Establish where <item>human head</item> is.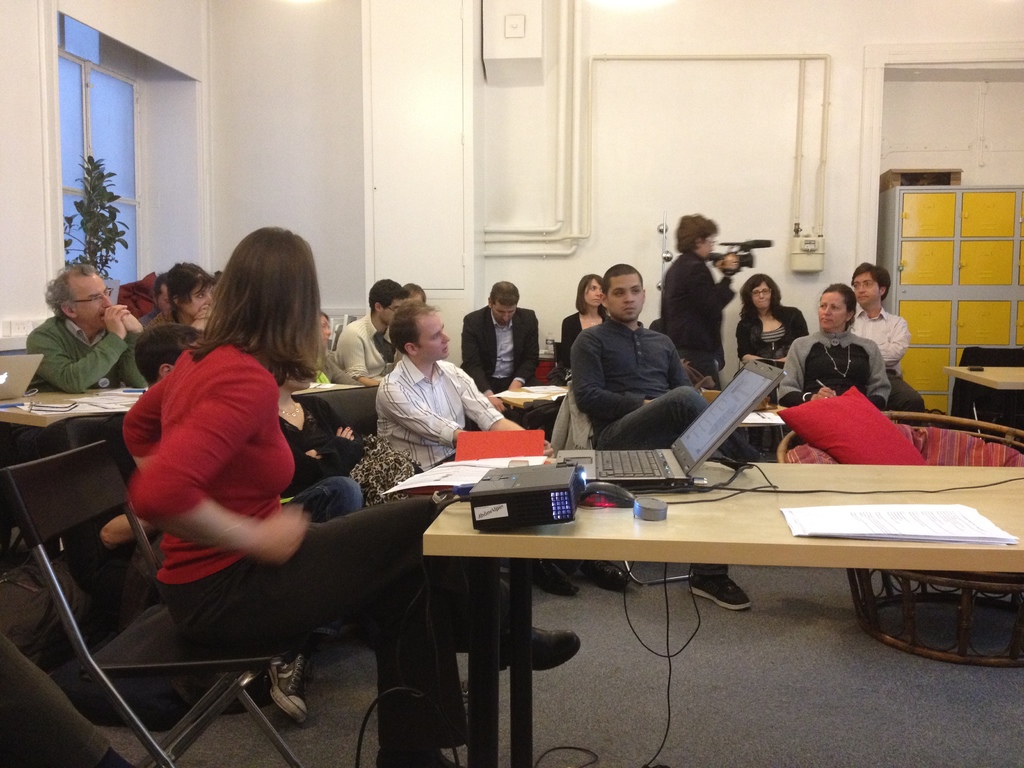
Established at locate(604, 263, 643, 323).
